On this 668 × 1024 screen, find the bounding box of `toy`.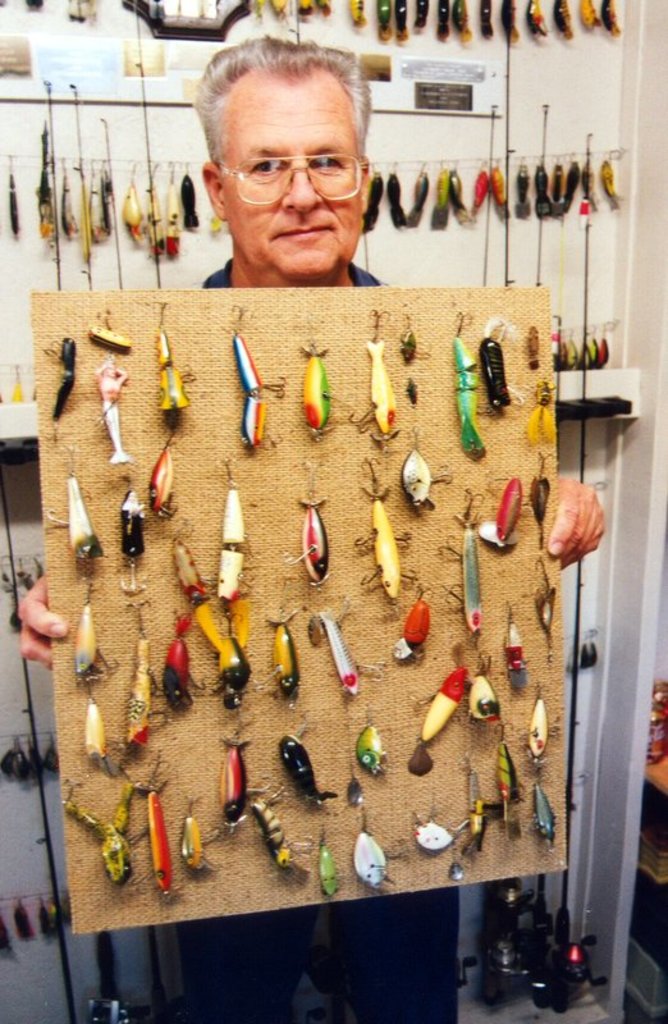
Bounding box: crop(531, 480, 549, 526).
